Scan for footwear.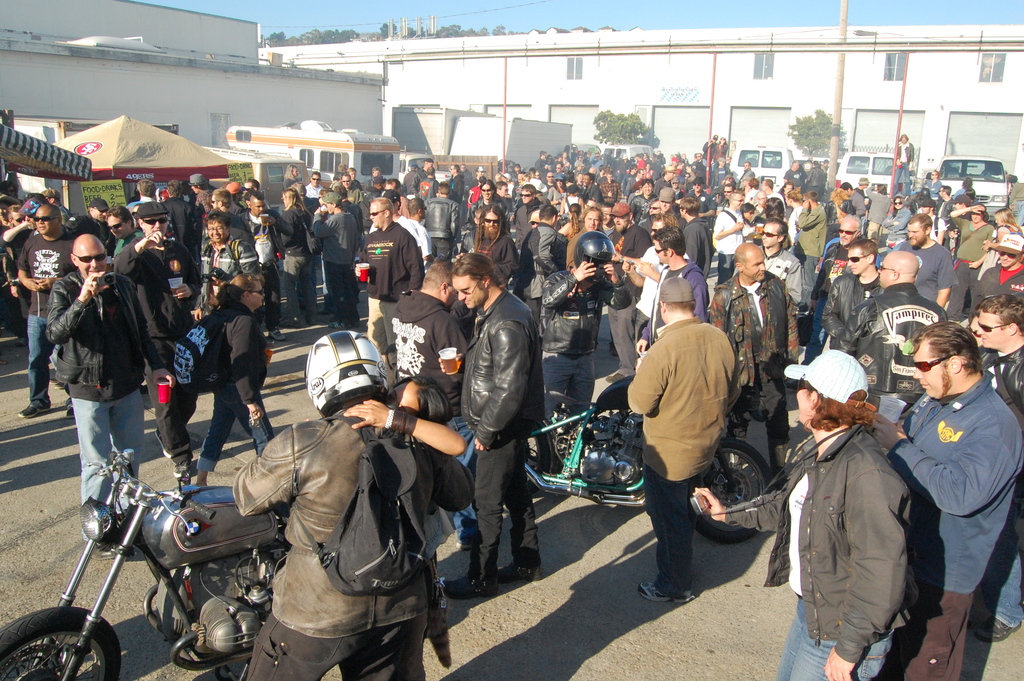
Scan result: left=173, top=461, right=188, bottom=486.
